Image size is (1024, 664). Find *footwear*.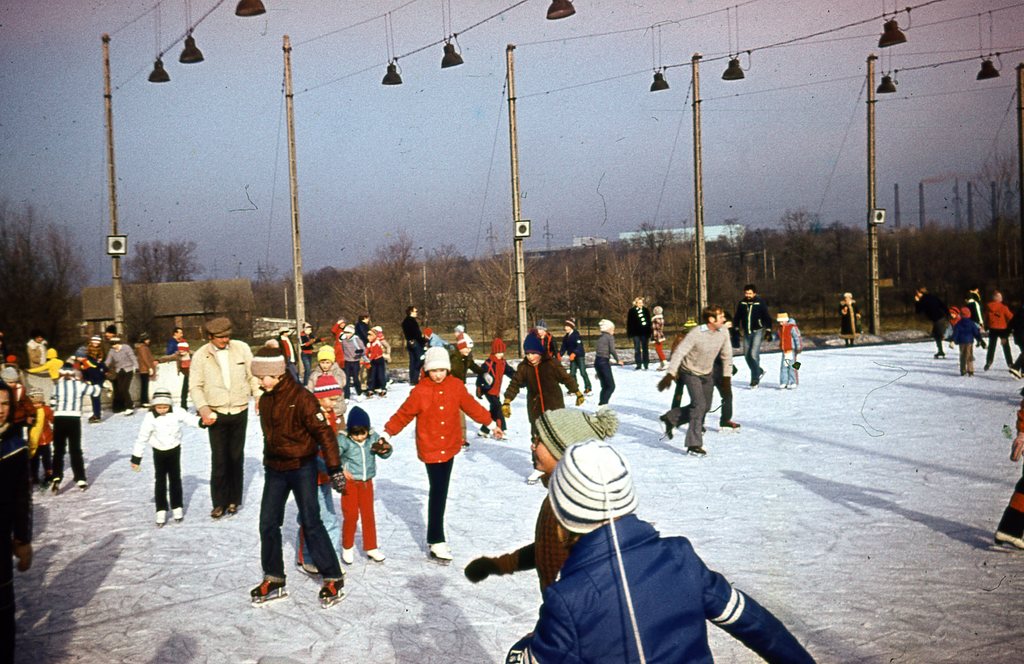
locate(786, 379, 794, 387).
